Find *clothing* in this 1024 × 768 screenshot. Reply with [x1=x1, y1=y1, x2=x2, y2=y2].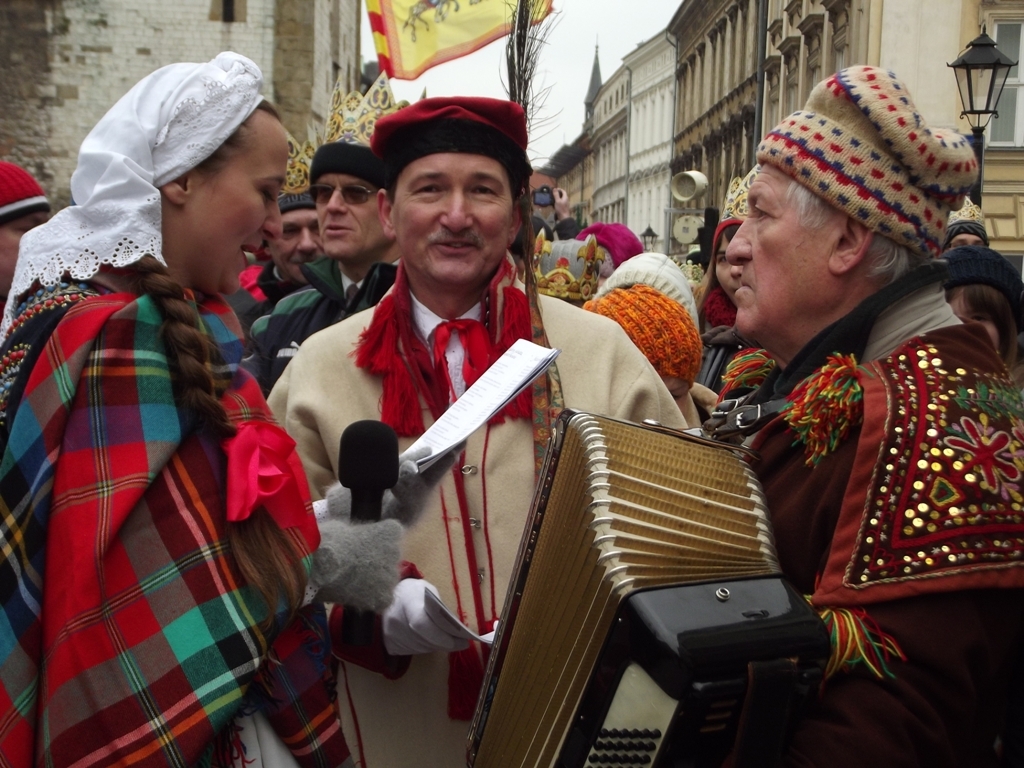
[x1=720, y1=256, x2=1023, y2=766].
